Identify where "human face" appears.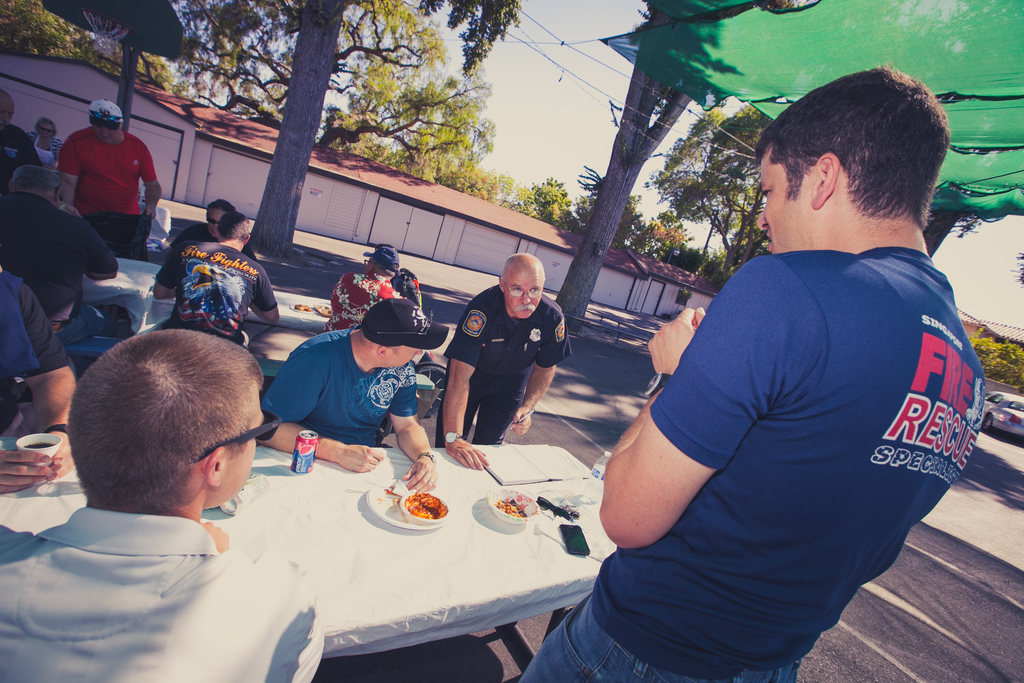
Appears at 92, 119, 122, 146.
